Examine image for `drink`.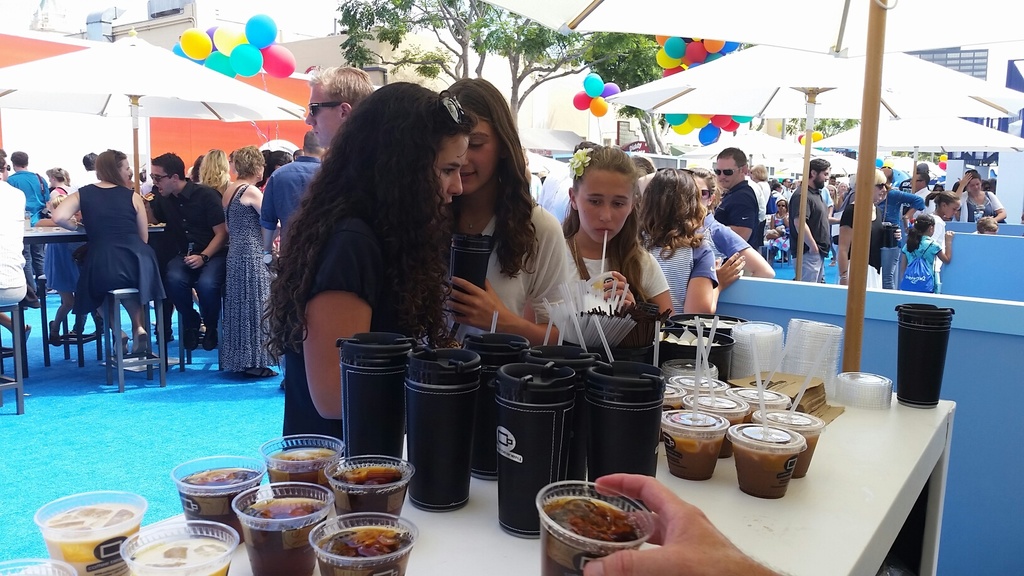
Examination result: Rect(225, 486, 329, 575).
